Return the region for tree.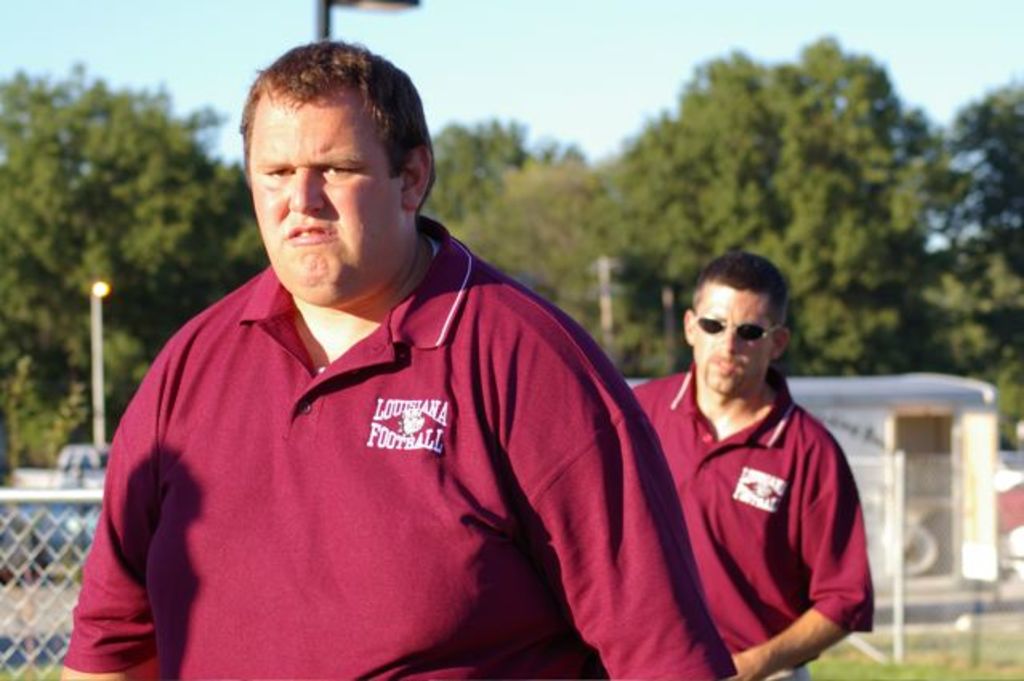
(417, 115, 601, 356).
